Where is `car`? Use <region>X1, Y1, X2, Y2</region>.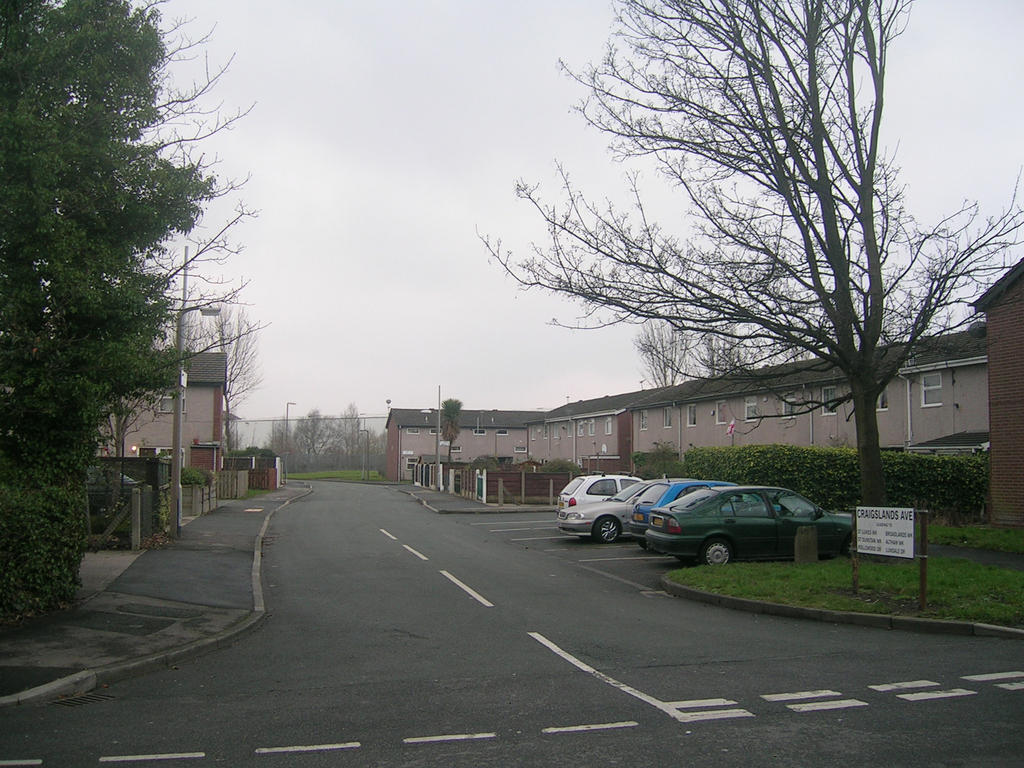
<region>620, 473, 732, 556</region>.
